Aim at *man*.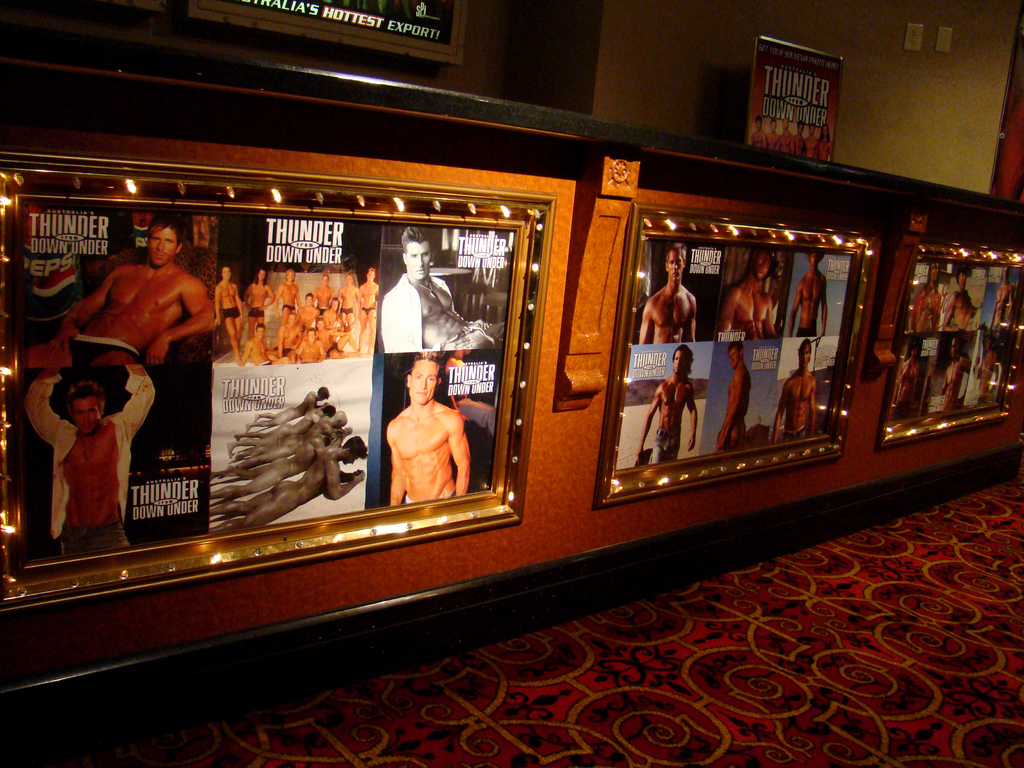
Aimed at x1=988 y1=260 x2=1014 y2=331.
